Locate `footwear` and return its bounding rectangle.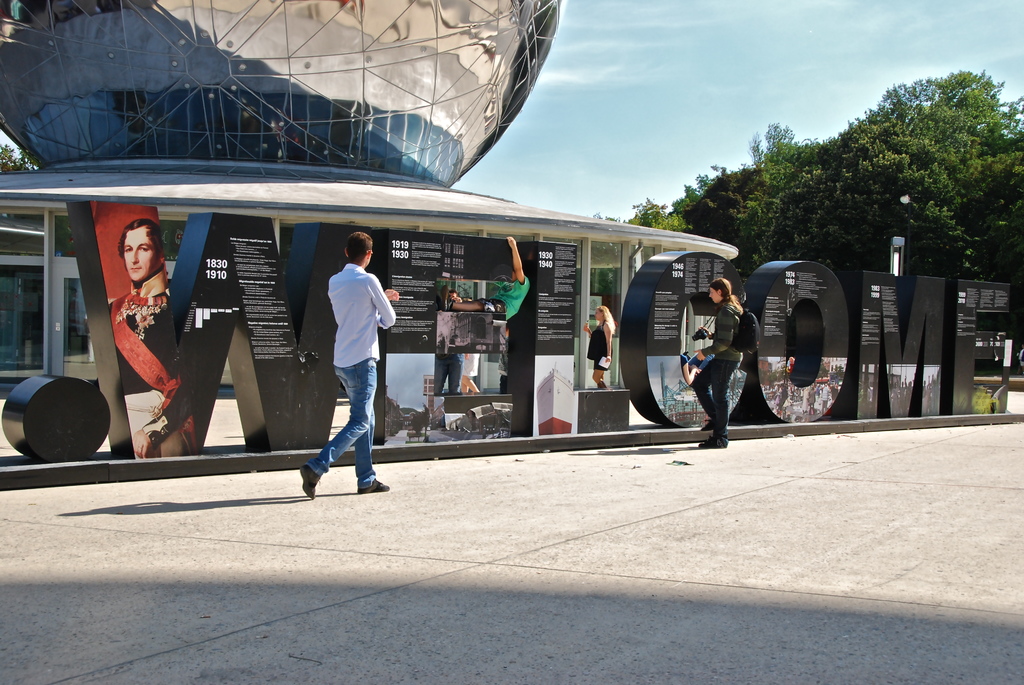
299, 466, 320, 500.
